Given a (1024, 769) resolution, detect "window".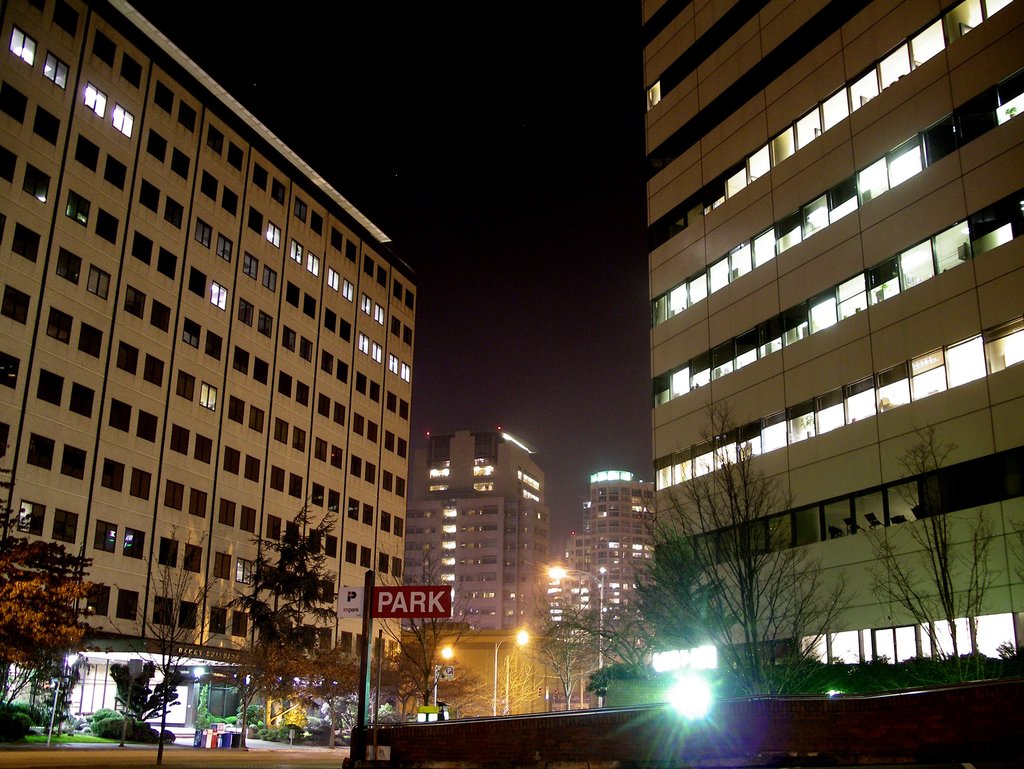
Rect(145, 127, 170, 163).
